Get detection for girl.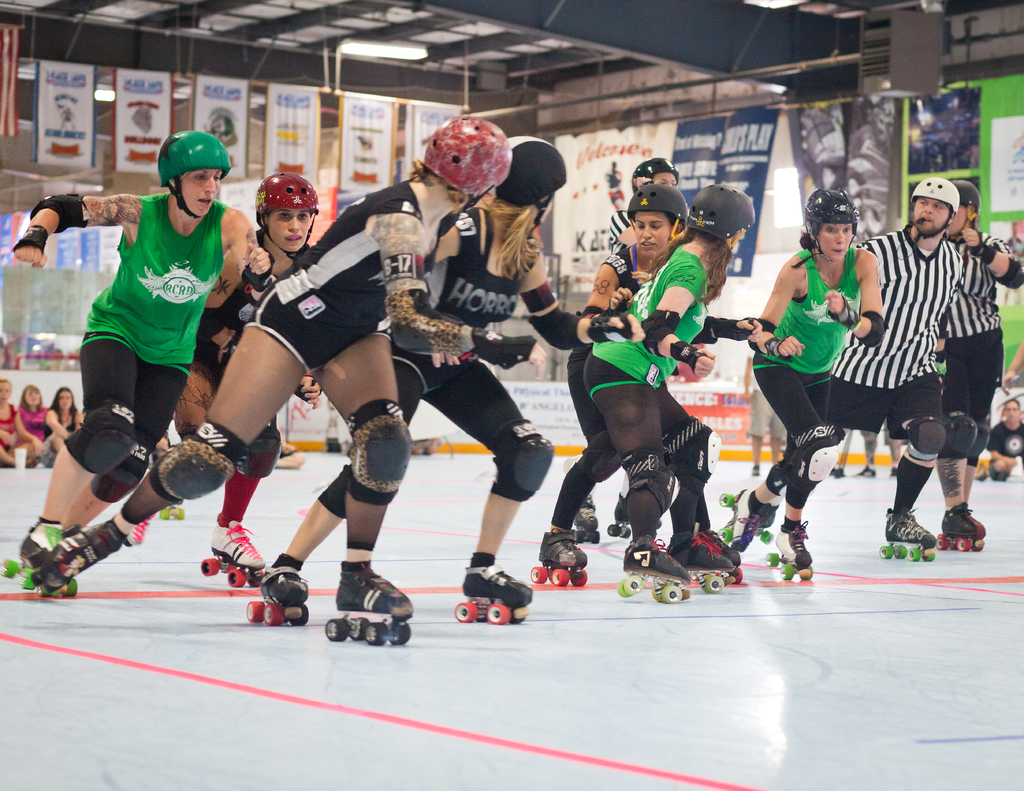
Detection: {"left": 582, "top": 182, "right": 749, "bottom": 575}.
